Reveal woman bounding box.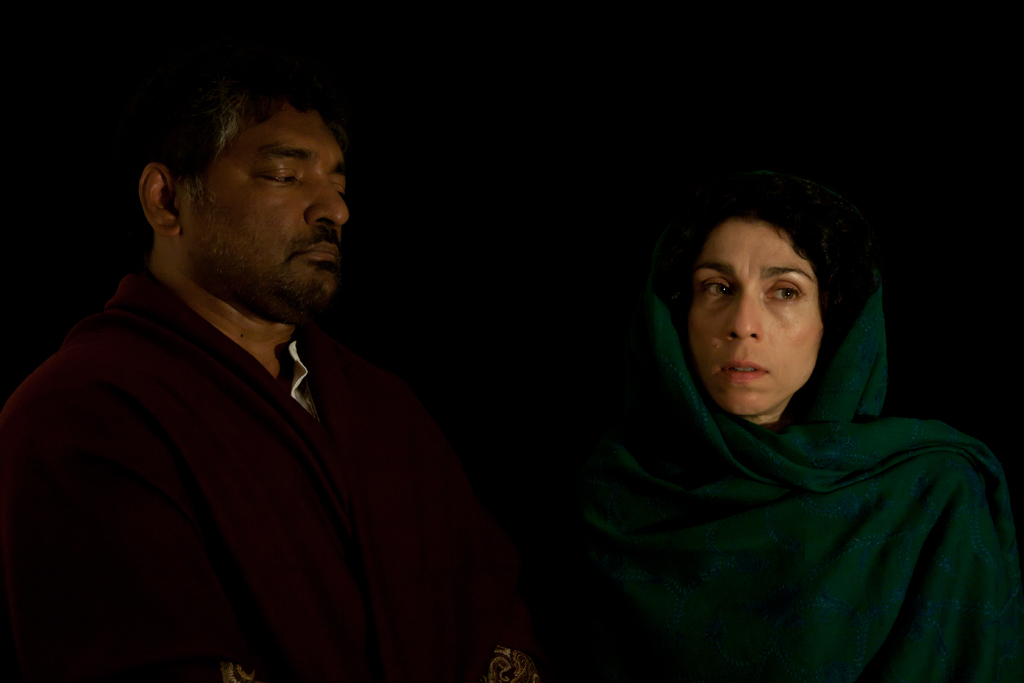
Revealed: [483, 103, 987, 662].
